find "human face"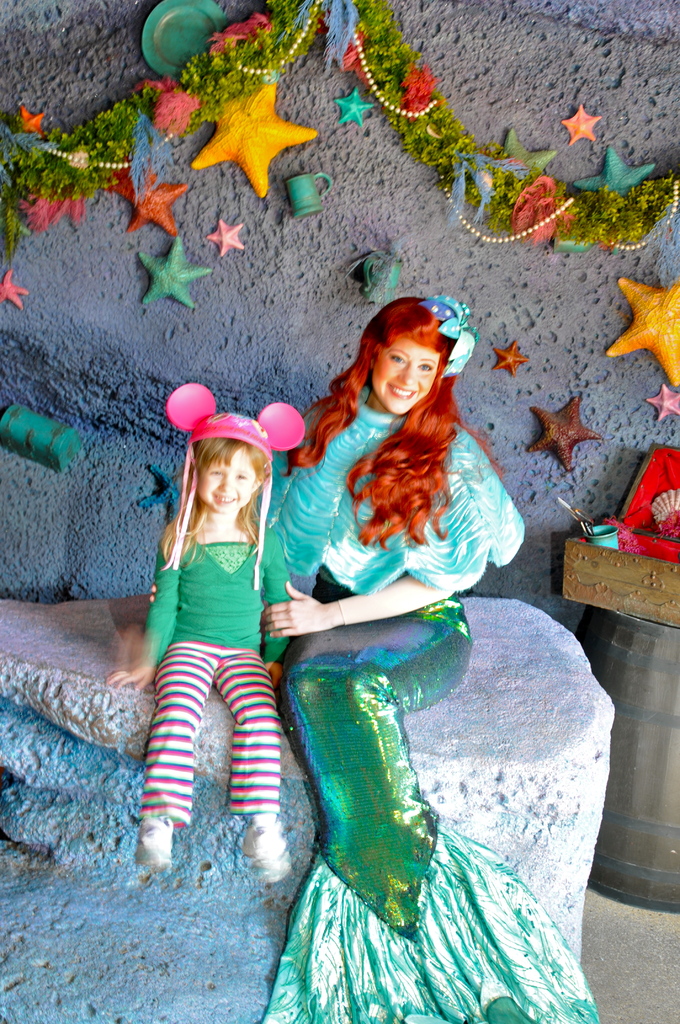
371,337,439,416
